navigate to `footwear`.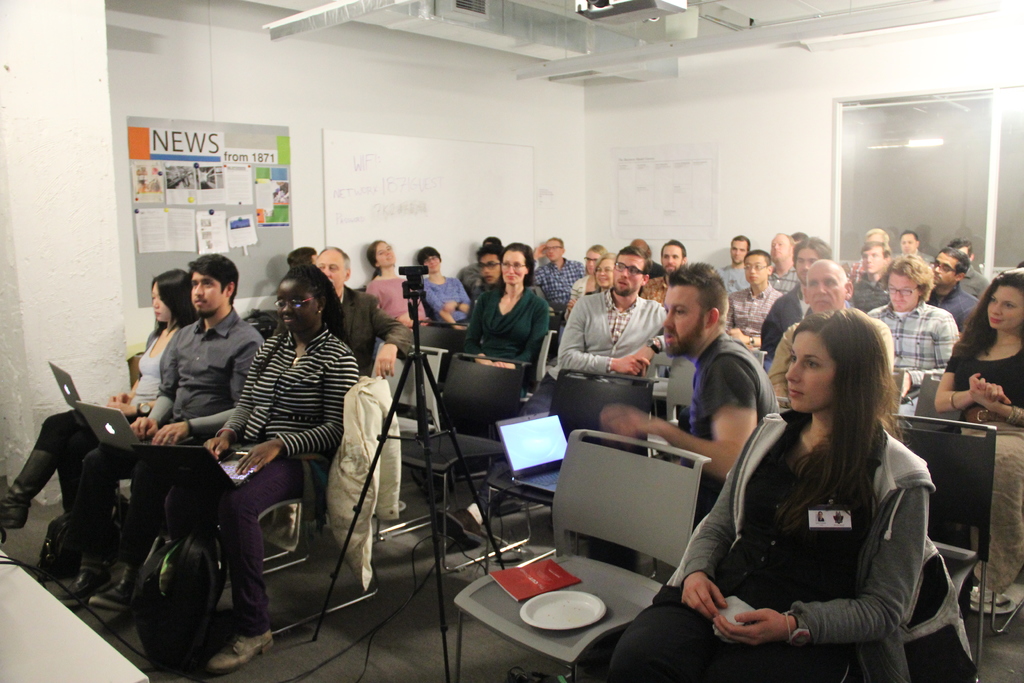
Navigation target: (54,564,113,614).
